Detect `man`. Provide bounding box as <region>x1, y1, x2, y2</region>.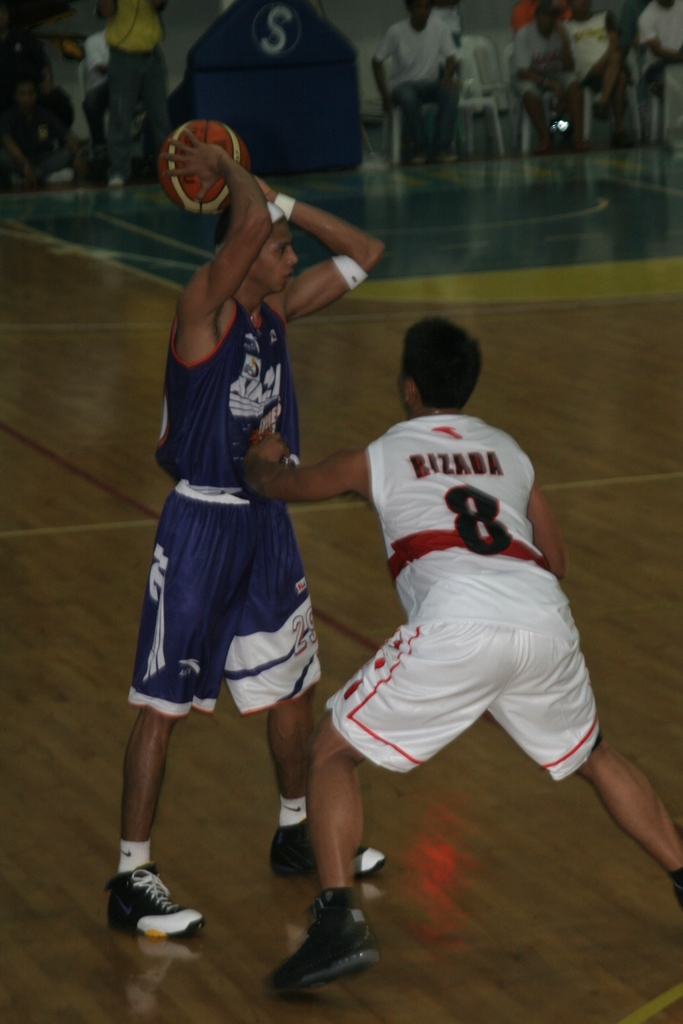
<region>511, 0, 571, 34</region>.
